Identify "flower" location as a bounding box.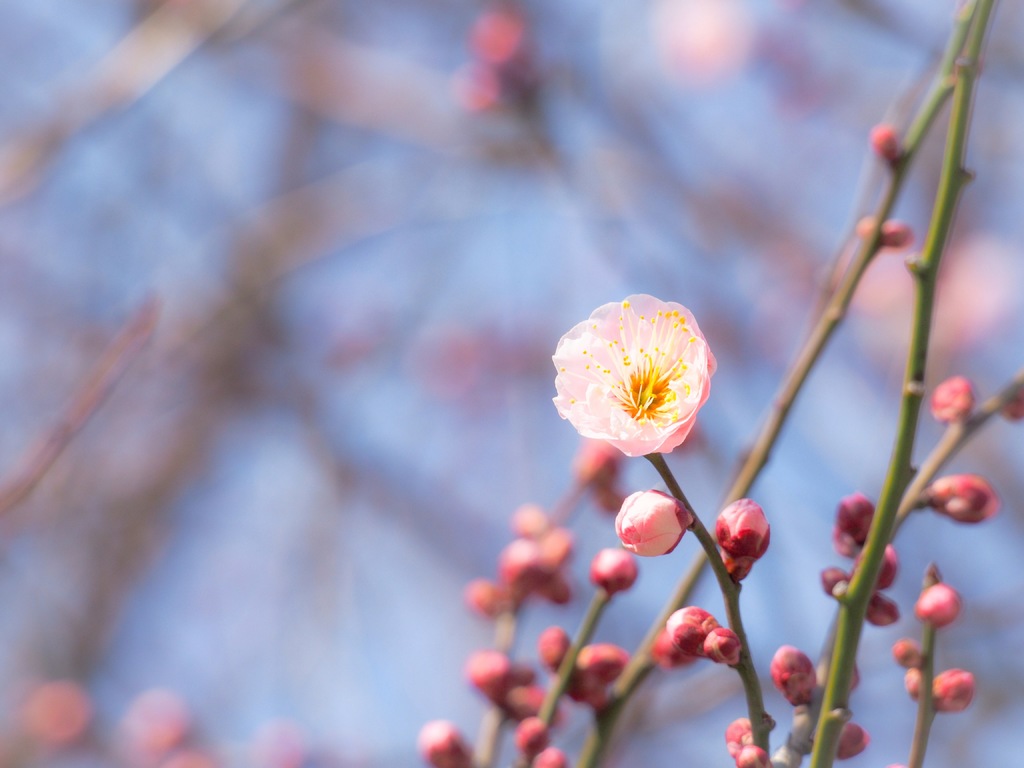
{"left": 15, "top": 680, "right": 90, "bottom": 753}.
